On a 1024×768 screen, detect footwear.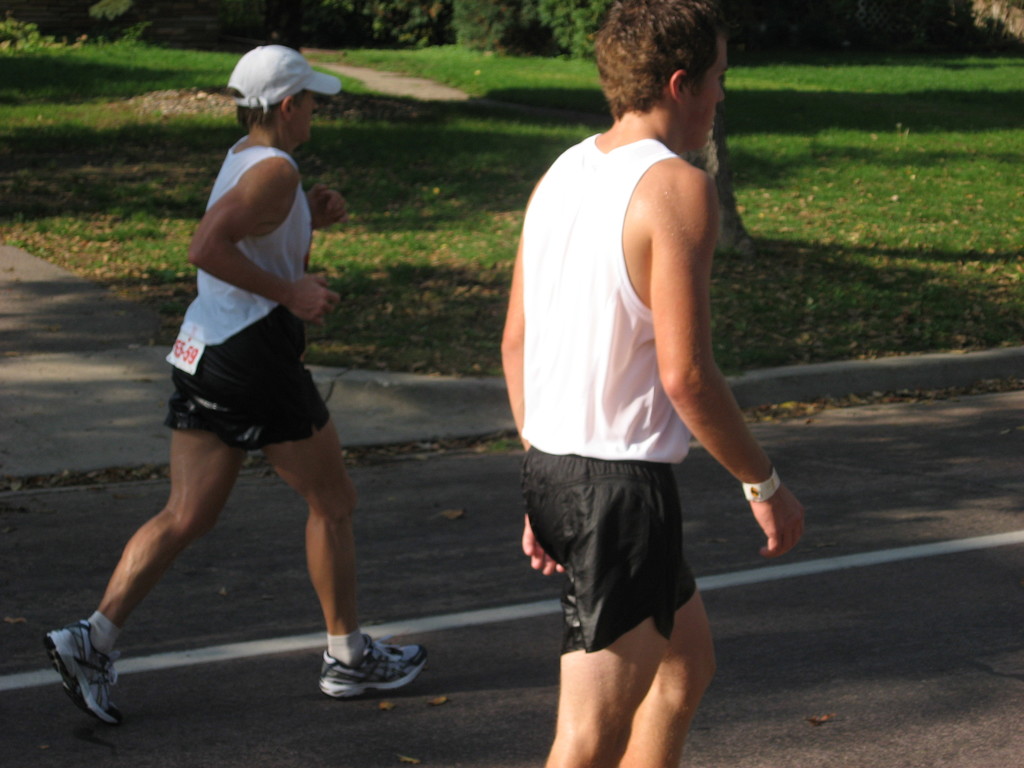
crop(48, 625, 127, 737).
